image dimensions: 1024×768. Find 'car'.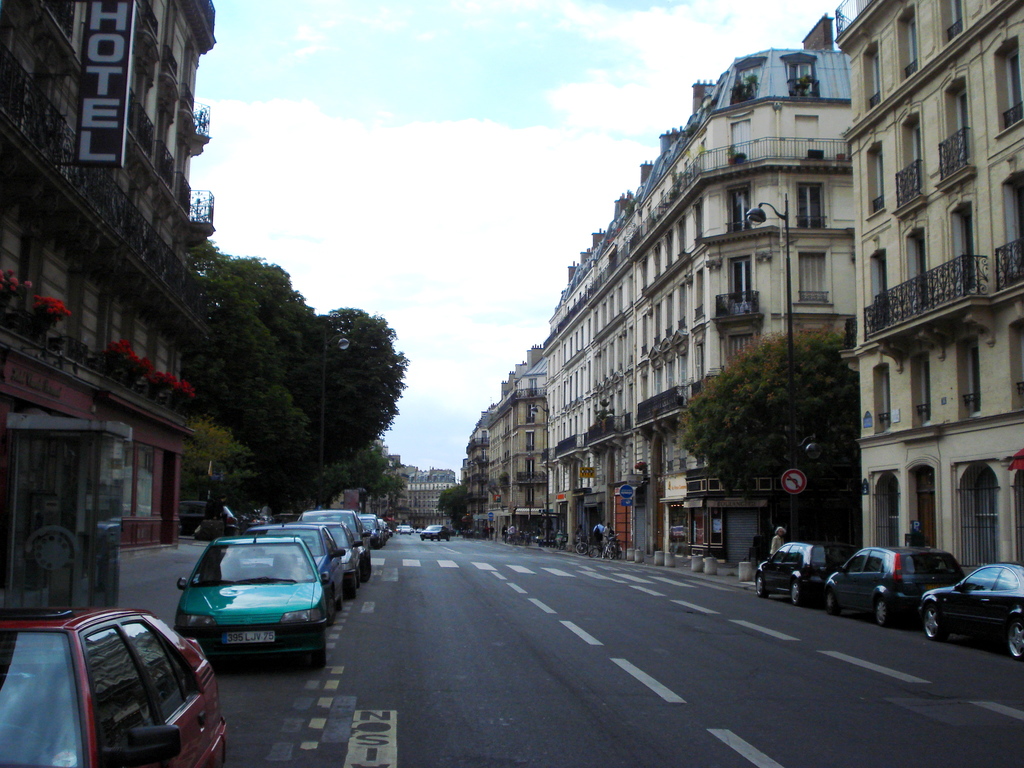
{"x1": 294, "y1": 518, "x2": 363, "y2": 600}.
